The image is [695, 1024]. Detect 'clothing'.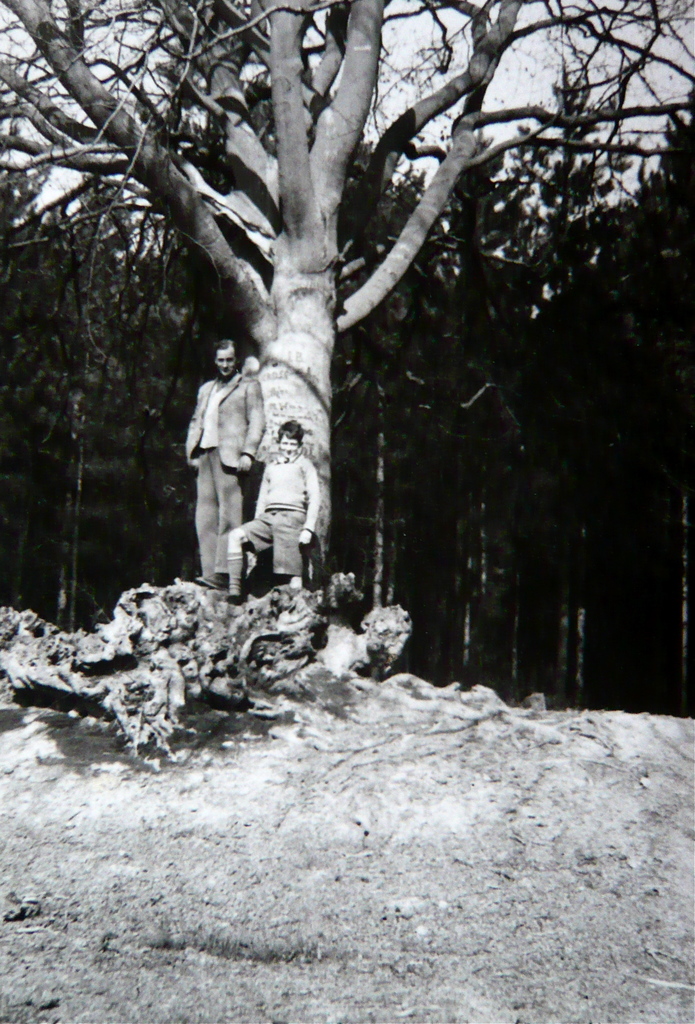
Detection: <bbox>233, 422, 323, 580</bbox>.
